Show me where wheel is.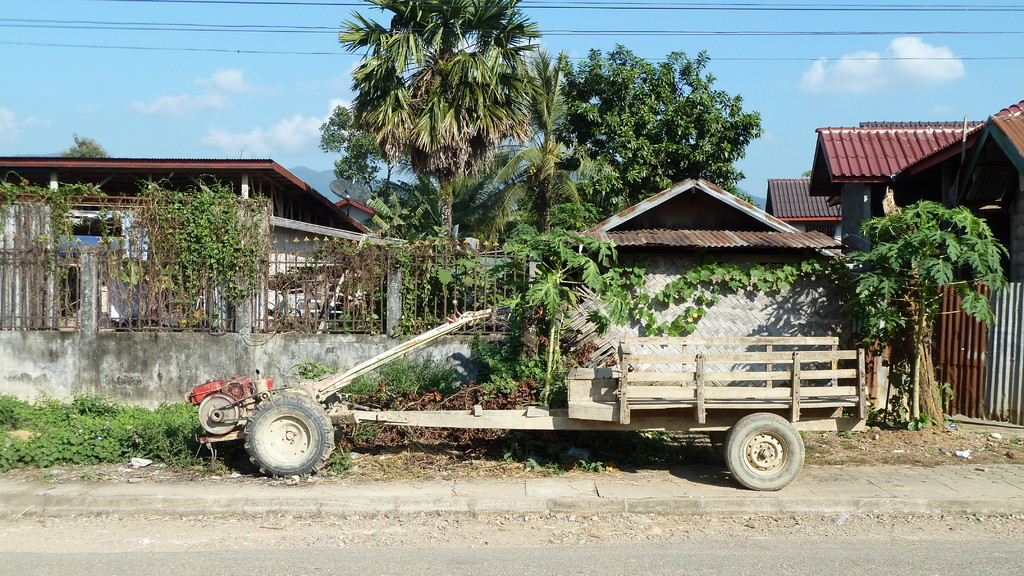
wheel is at 708, 431, 724, 460.
